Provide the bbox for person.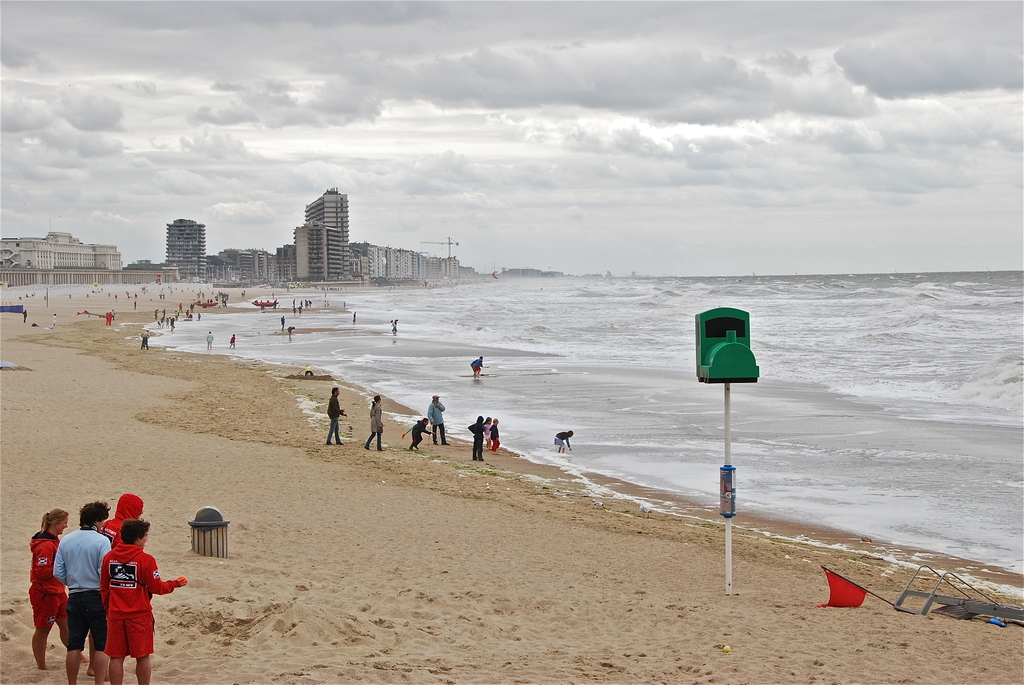
207, 326, 215, 351.
